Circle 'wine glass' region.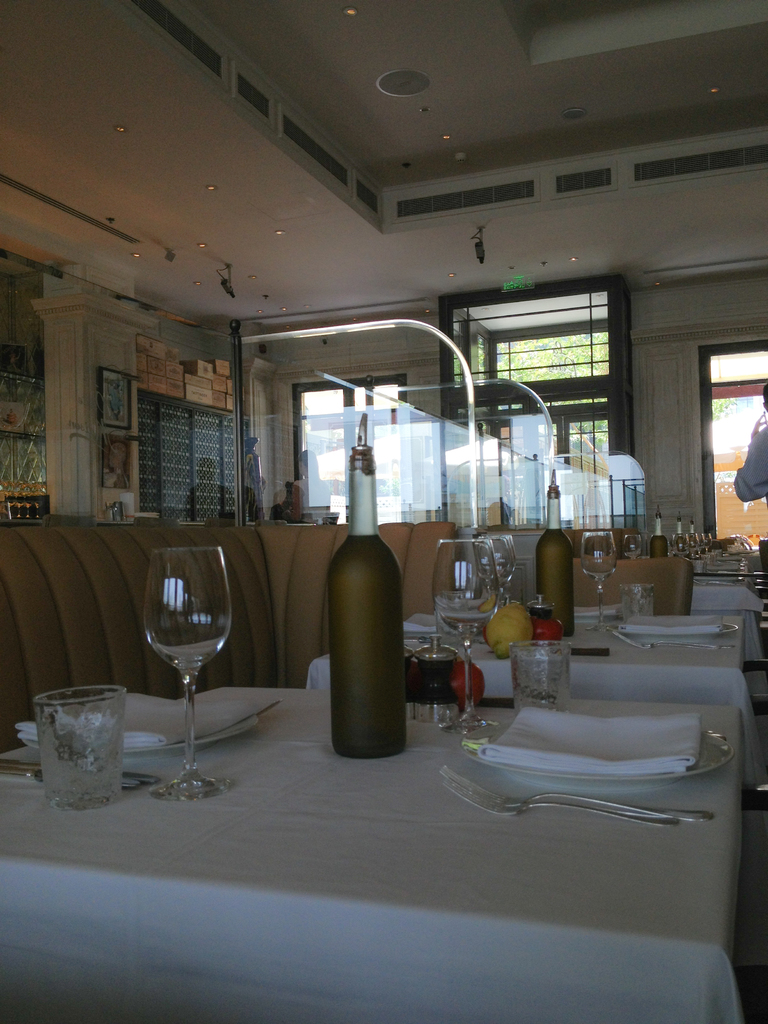
Region: 622 533 639 559.
